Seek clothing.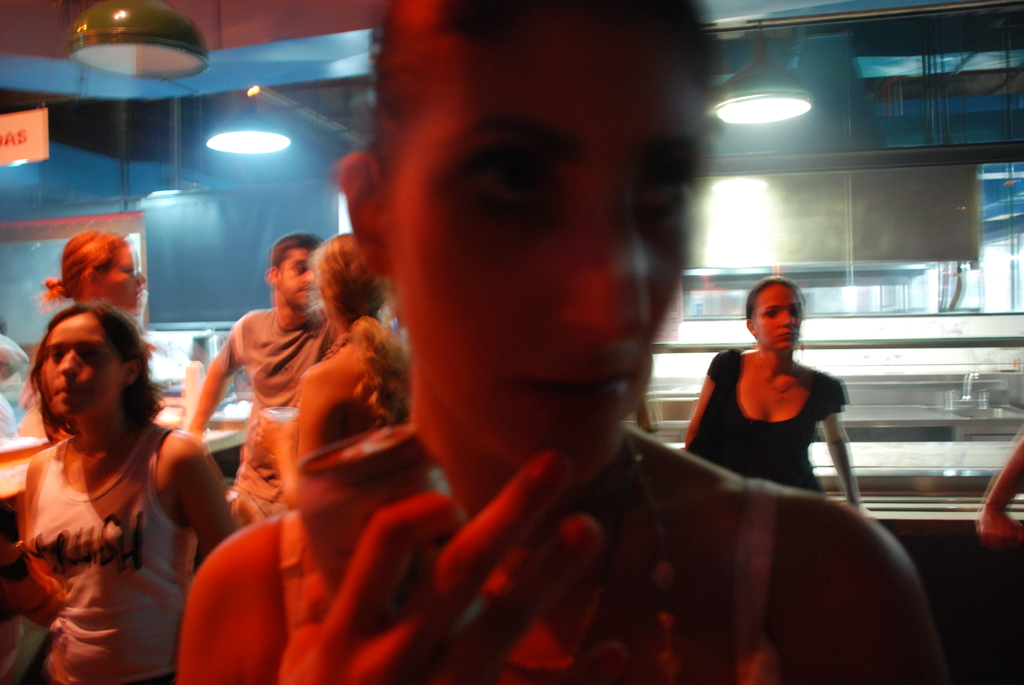
{"x1": 276, "y1": 485, "x2": 791, "y2": 684}.
